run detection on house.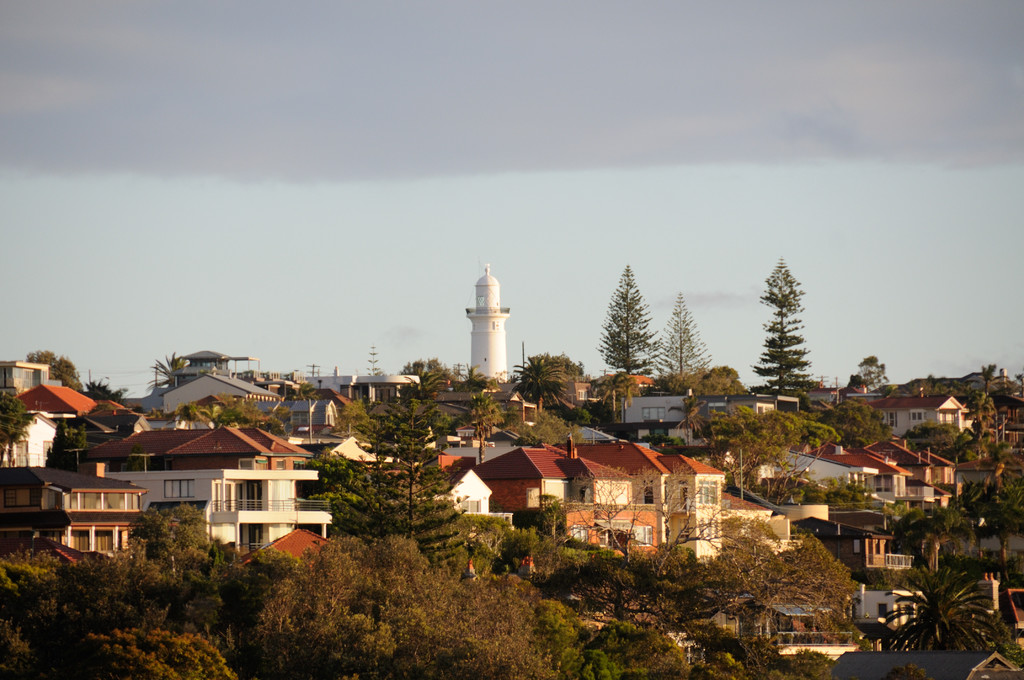
Result: bbox=[934, 430, 968, 585].
